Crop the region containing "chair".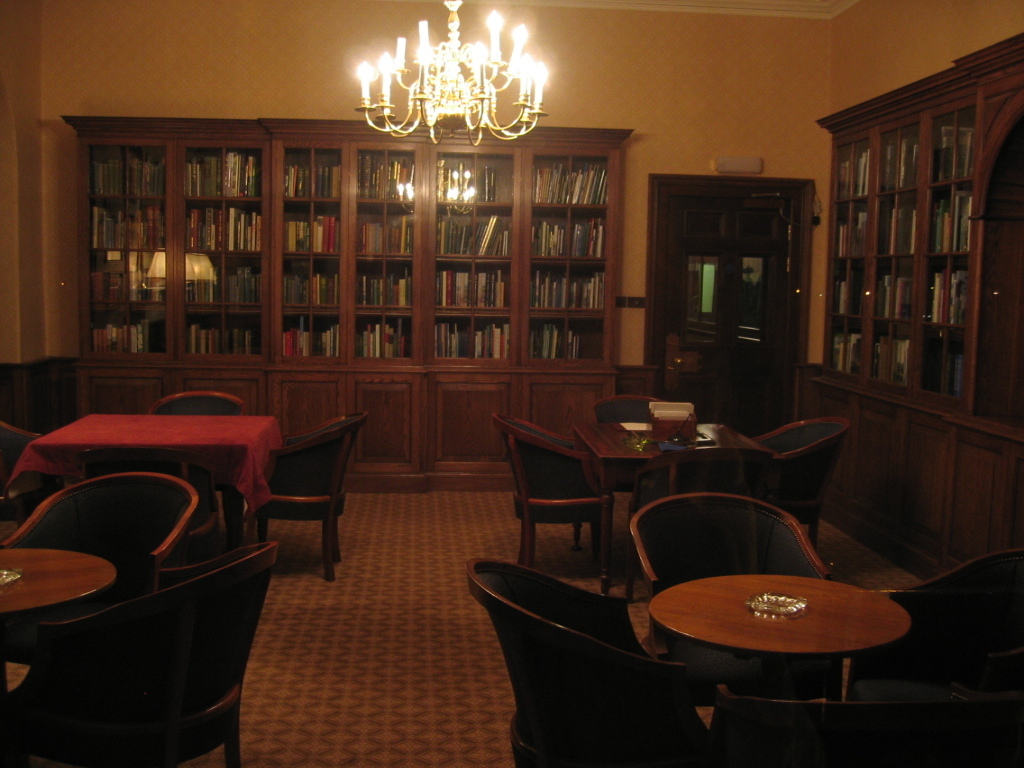
Crop region: 487, 410, 617, 583.
